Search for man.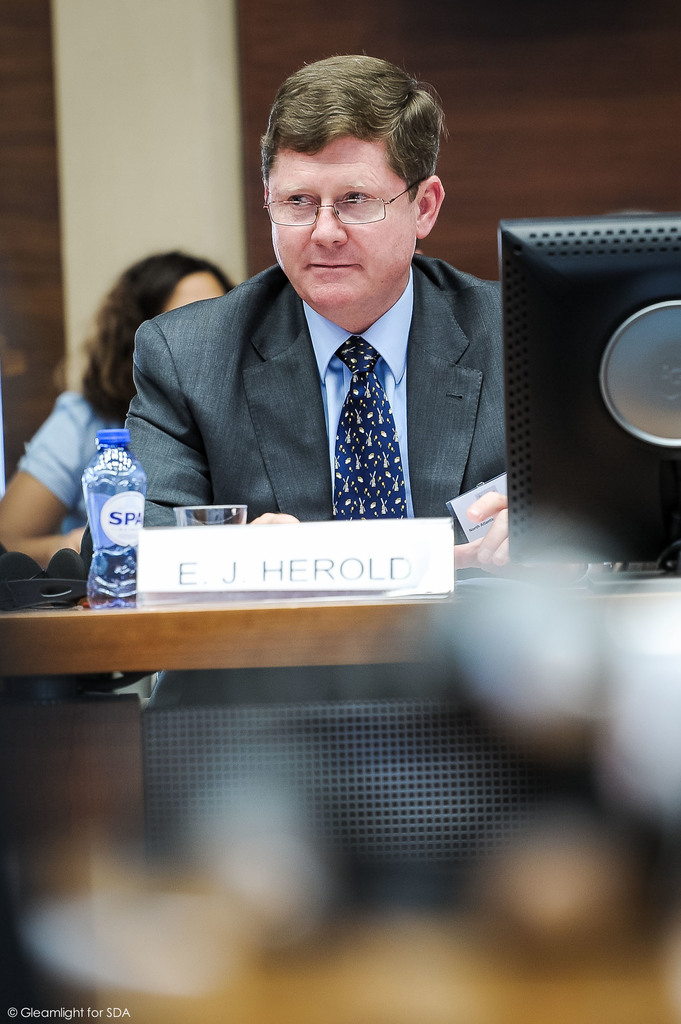
Found at 99:77:545:557.
